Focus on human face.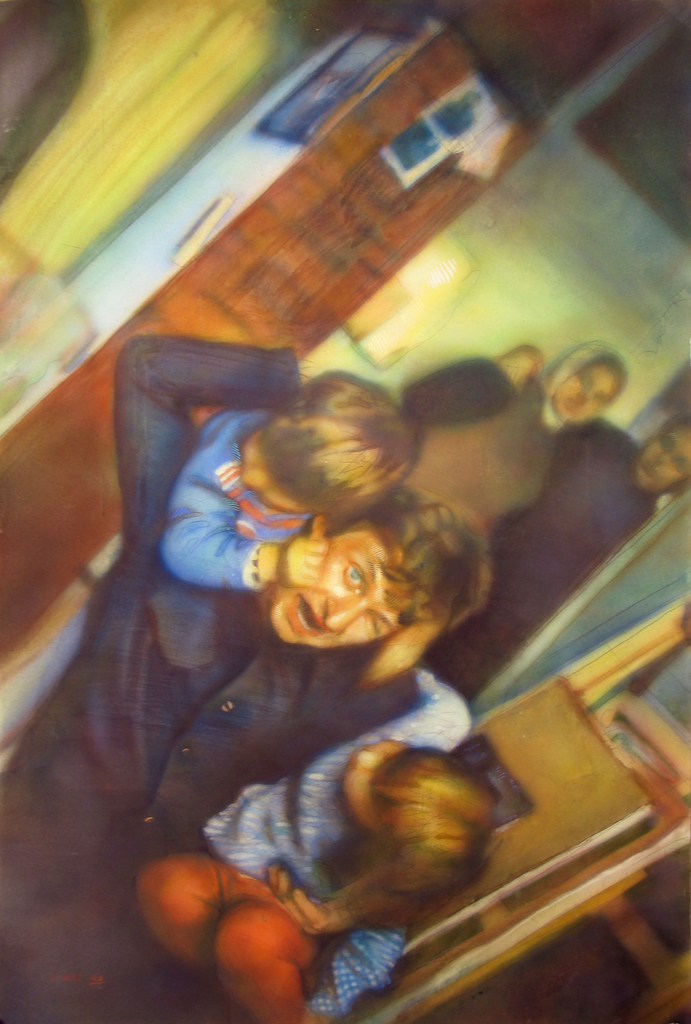
Focused at locate(628, 429, 690, 491).
